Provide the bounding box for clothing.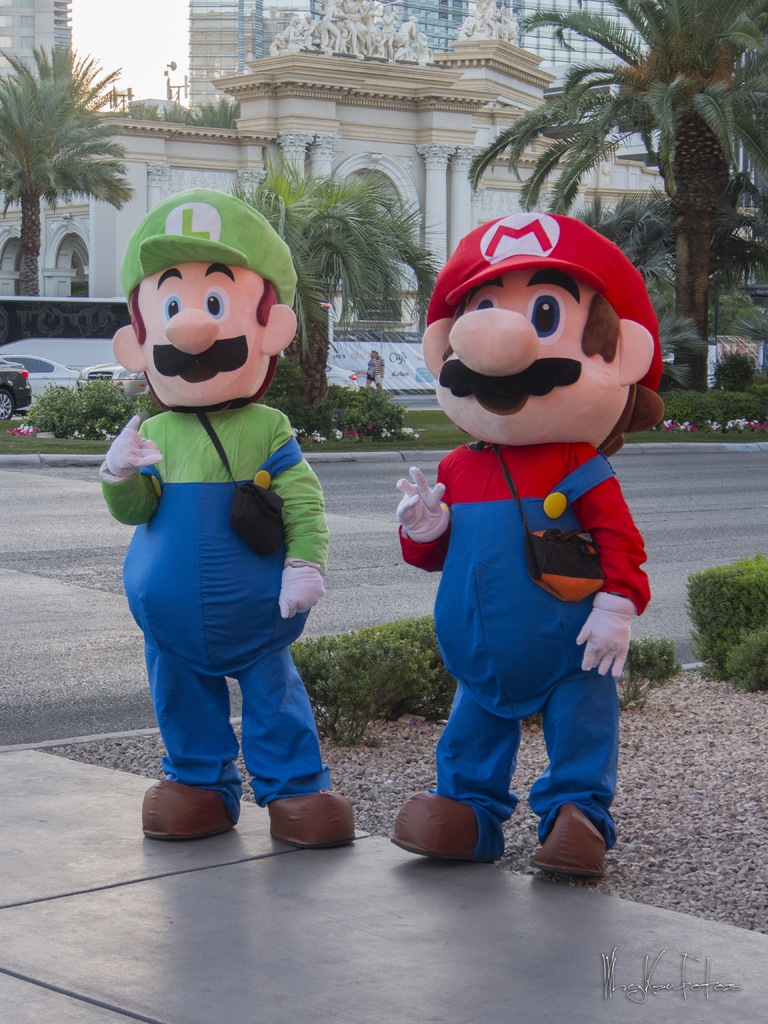
(x1=397, y1=439, x2=652, y2=902).
